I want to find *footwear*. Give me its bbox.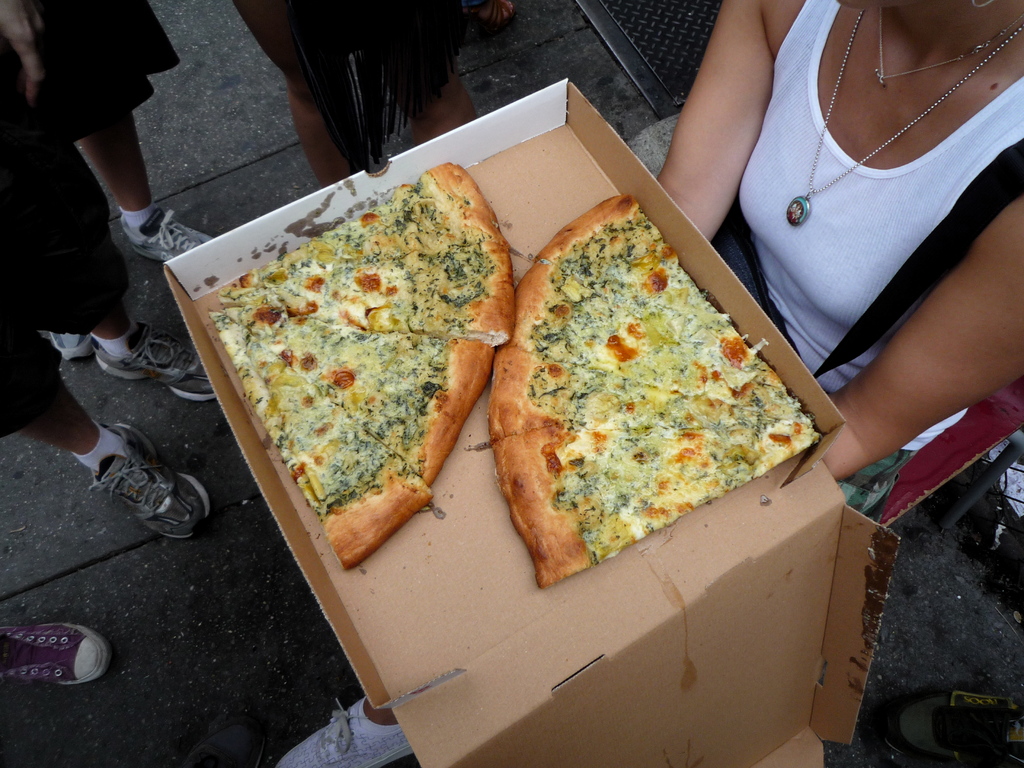
[82, 417, 215, 542].
